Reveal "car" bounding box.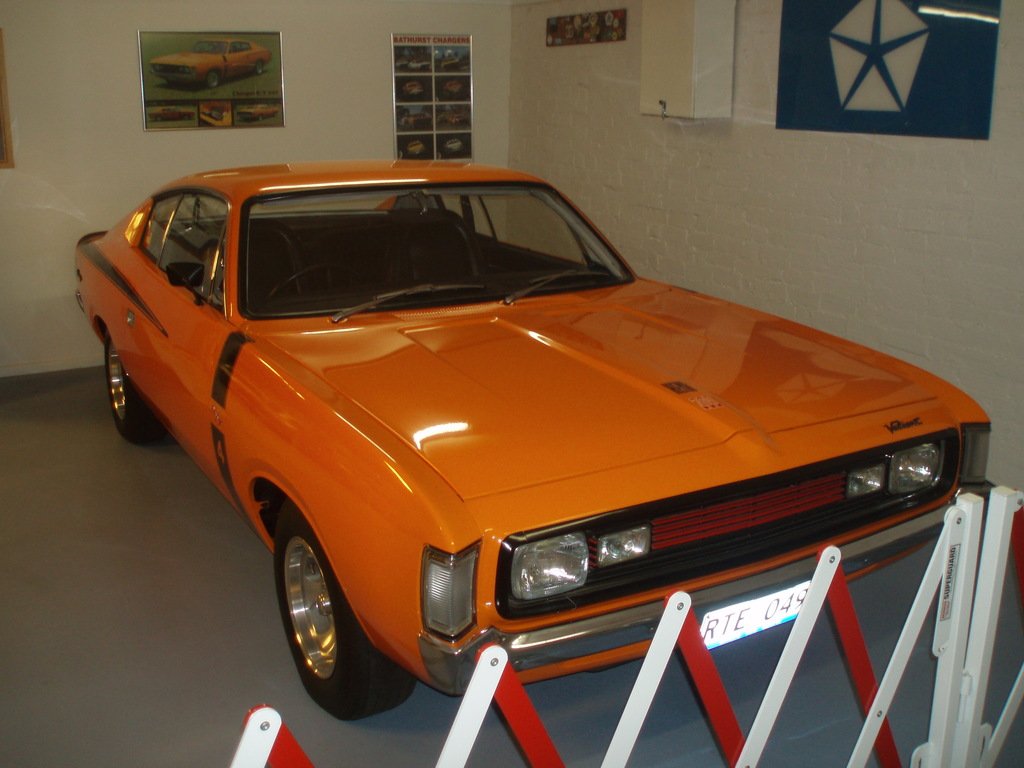
Revealed: x1=444, y1=138, x2=463, y2=155.
